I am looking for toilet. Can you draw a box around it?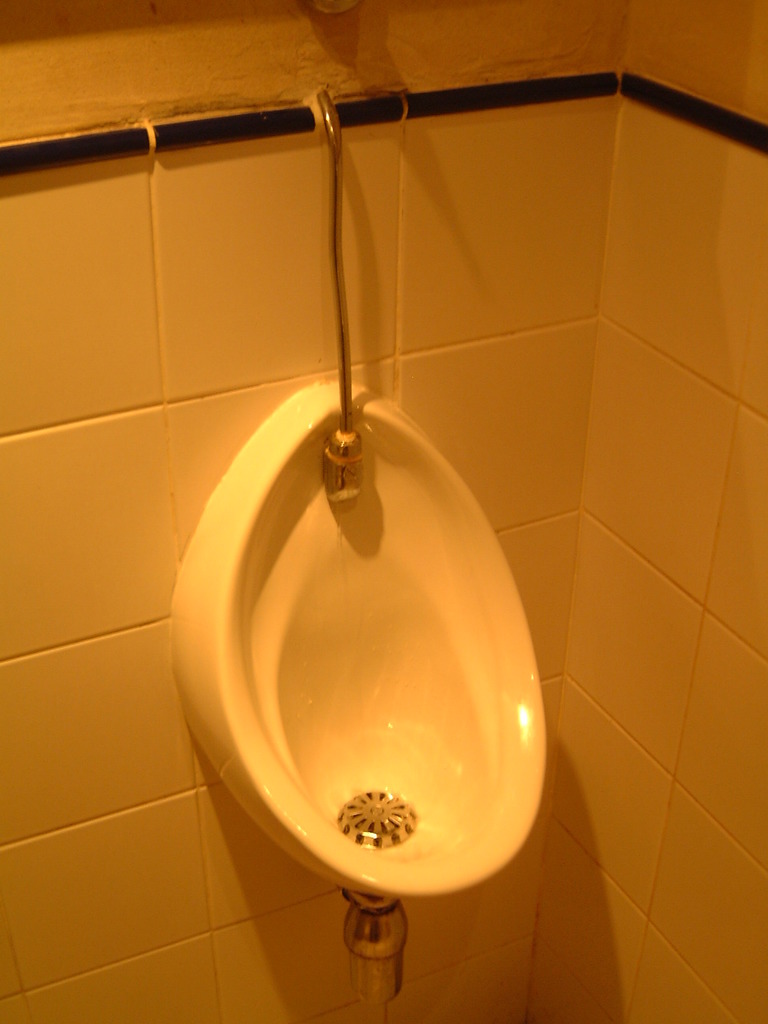
Sure, the bounding box is region(162, 378, 558, 901).
